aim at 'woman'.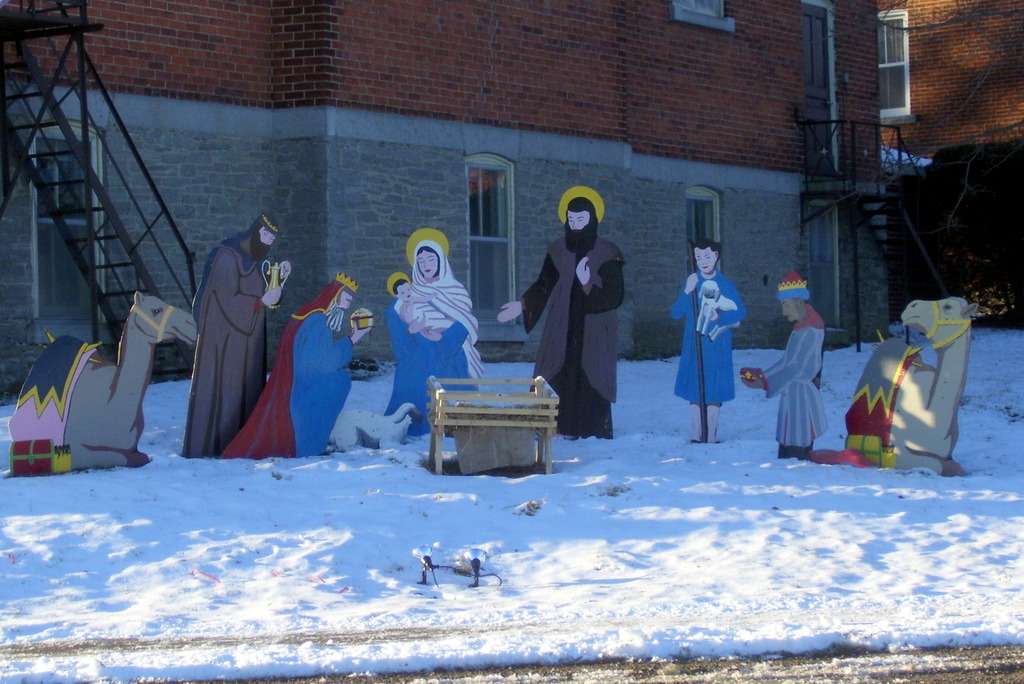
Aimed at 383 227 482 440.
